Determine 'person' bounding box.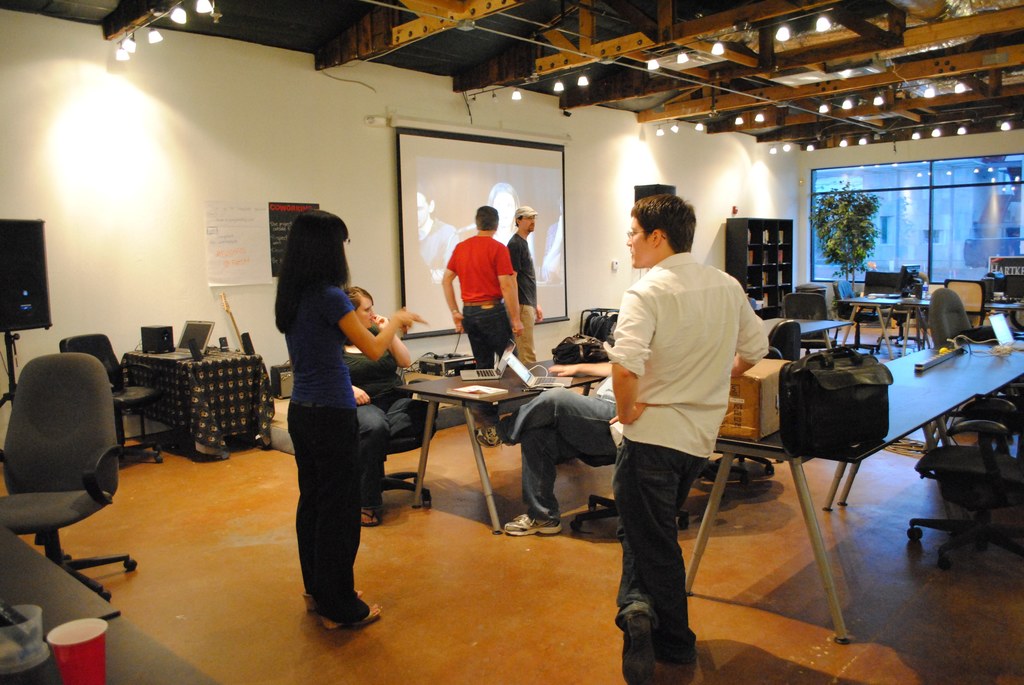
Determined: box=[474, 359, 624, 538].
